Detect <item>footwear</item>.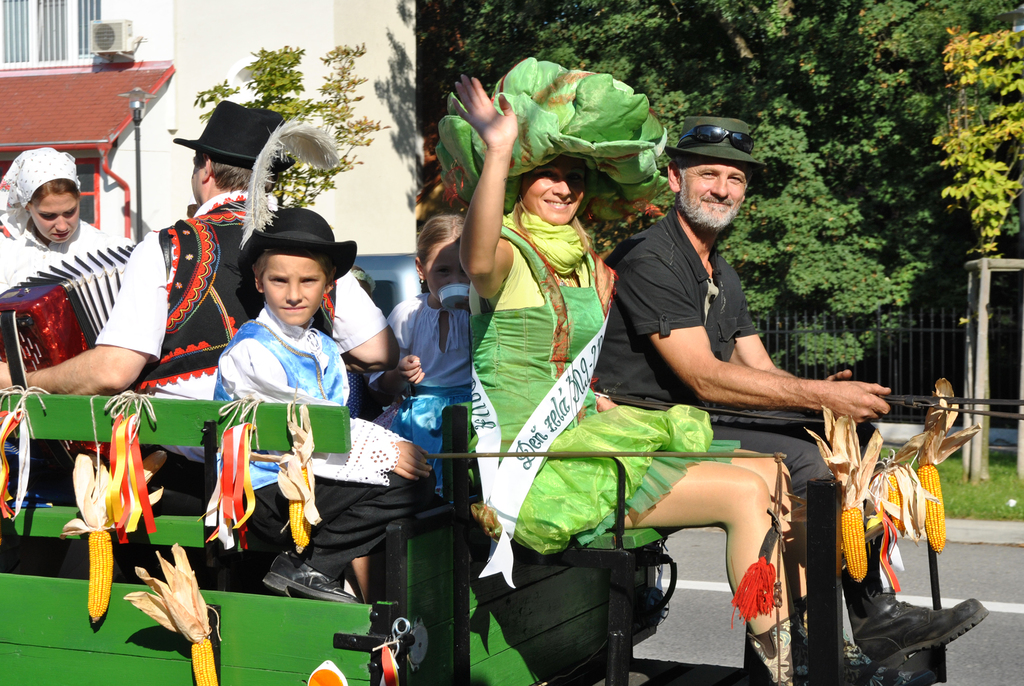
Detected at crop(863, 596, 981, 682).
